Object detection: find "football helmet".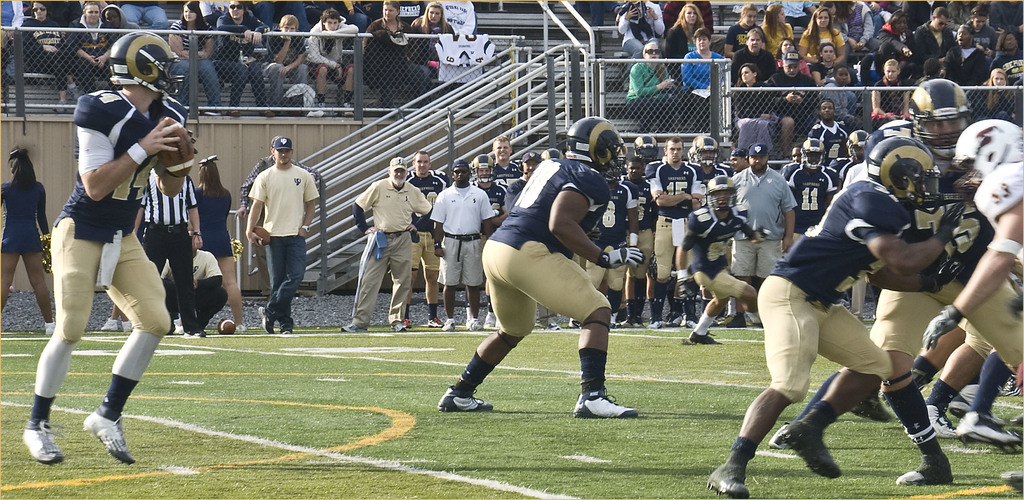
rect(689, 134, 720, 168).
